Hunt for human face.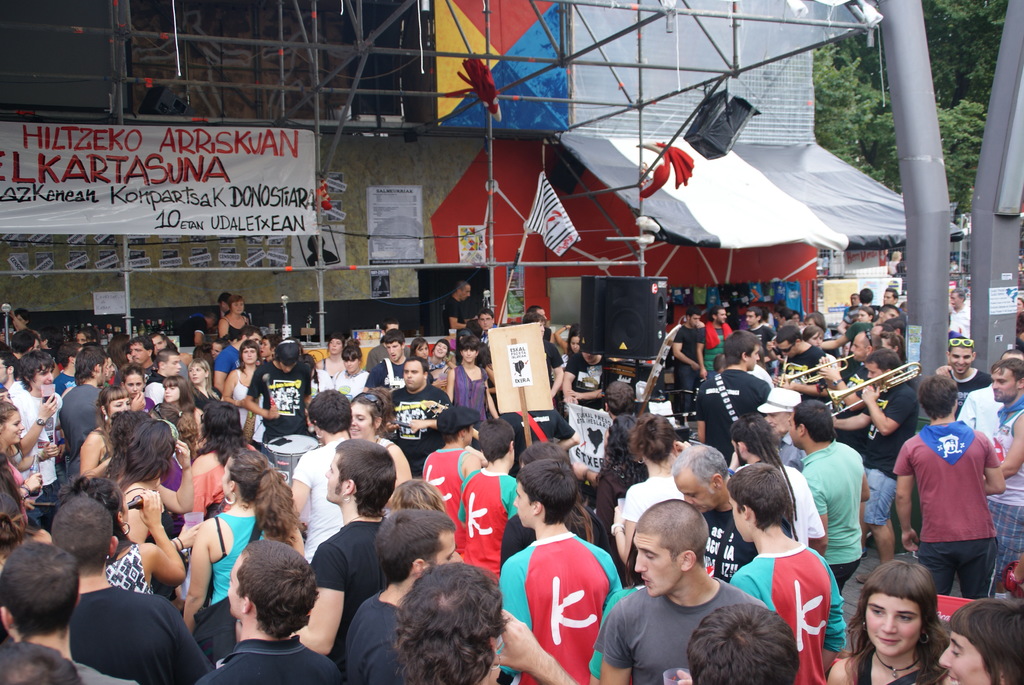
Hunted down at region(673, 471, 718, 516).
